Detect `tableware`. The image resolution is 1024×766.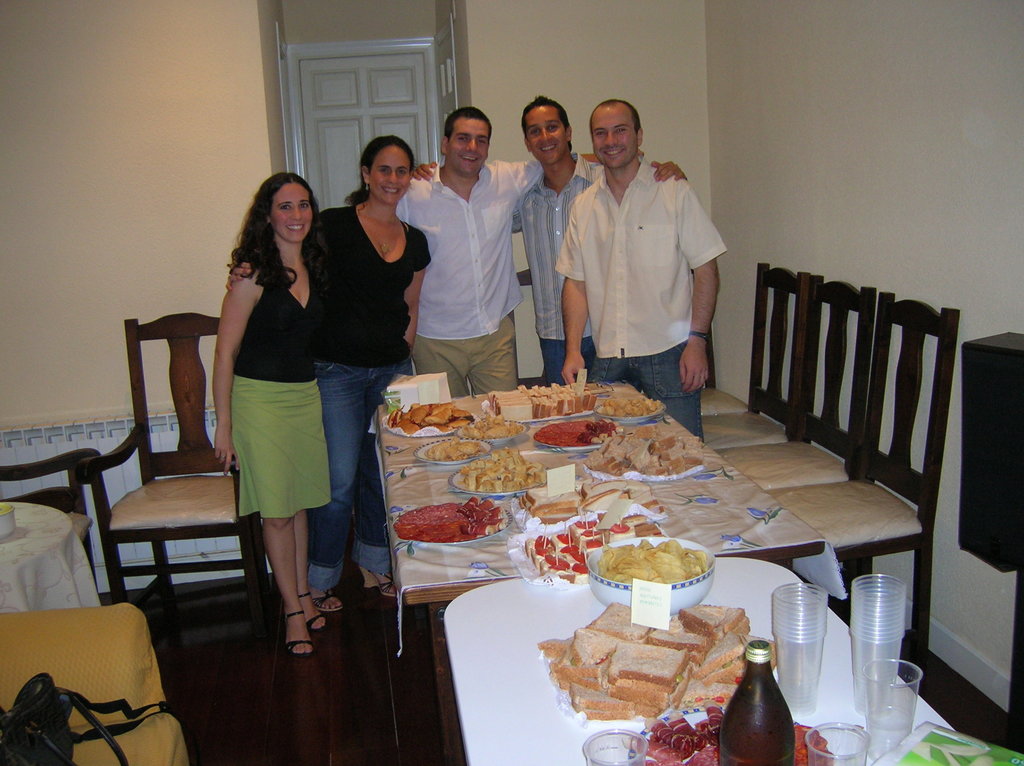
bbox(586, 535, 718, 618).
